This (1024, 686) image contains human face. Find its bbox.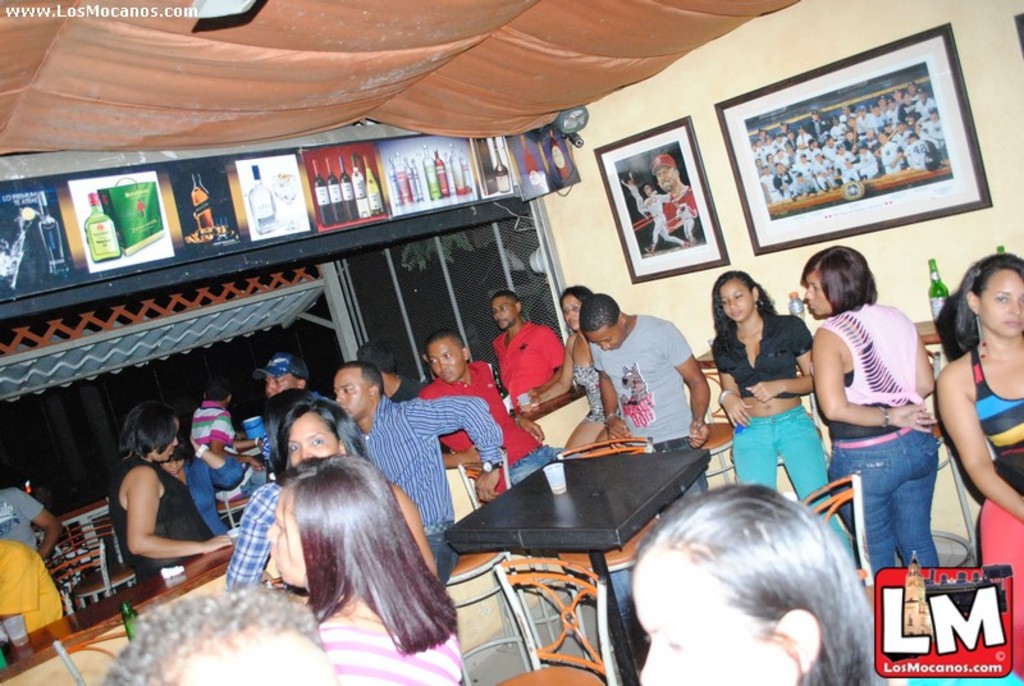
bbox(161, 420, 177, 461).
